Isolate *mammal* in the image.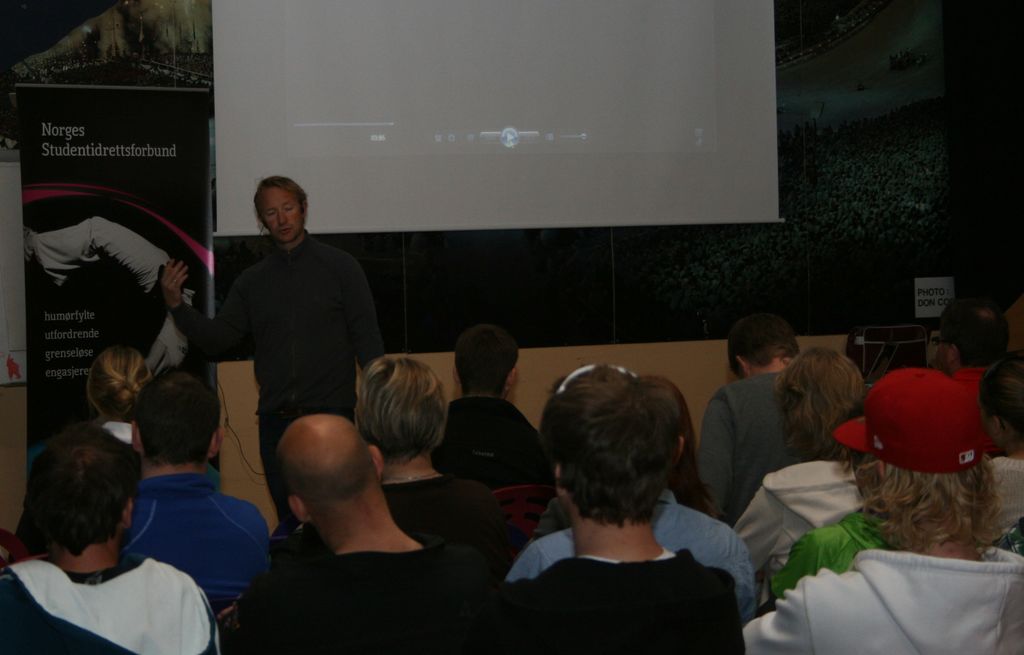
Isolated region: left=17, top=343, right=155, bottom=565.
